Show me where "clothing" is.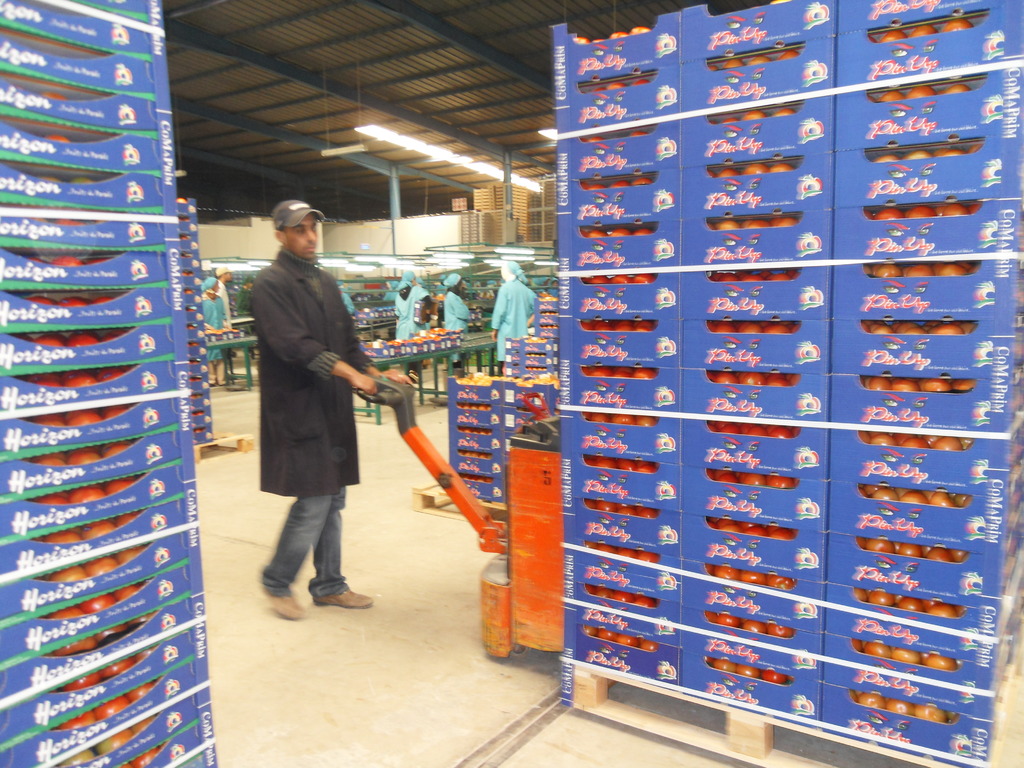
"clothing" is at (198,292,232,383).
